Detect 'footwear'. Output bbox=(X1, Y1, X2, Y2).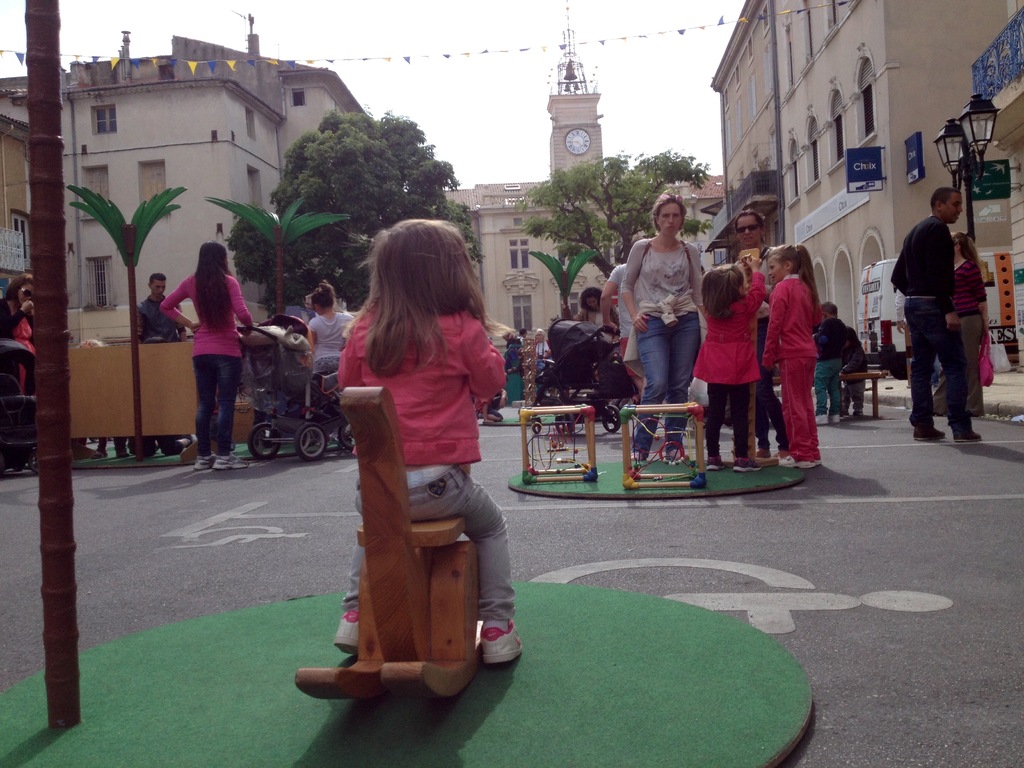
bbox=(708, 456, 725, 470).
